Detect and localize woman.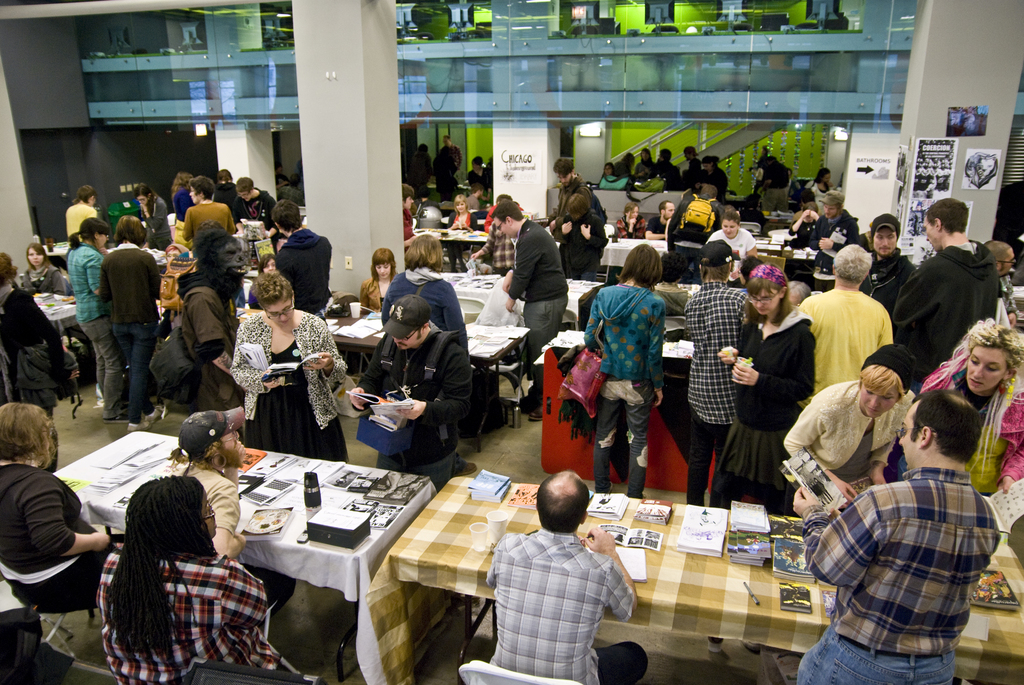
Localized at <region>170, 164, 195, 221</region>.
